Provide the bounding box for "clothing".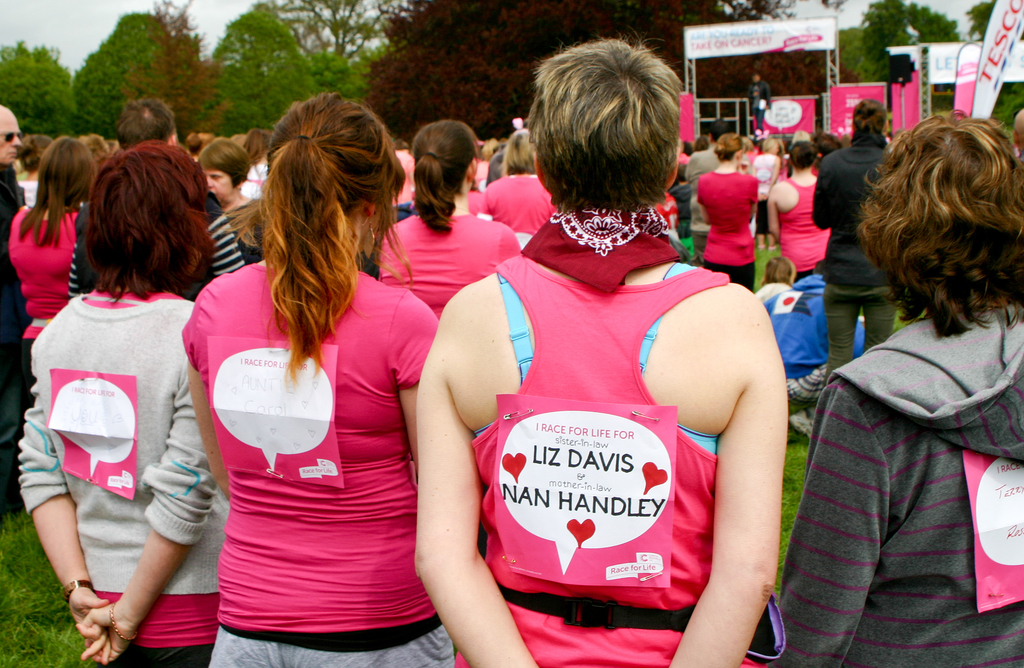
812, 136, 888, 388.
